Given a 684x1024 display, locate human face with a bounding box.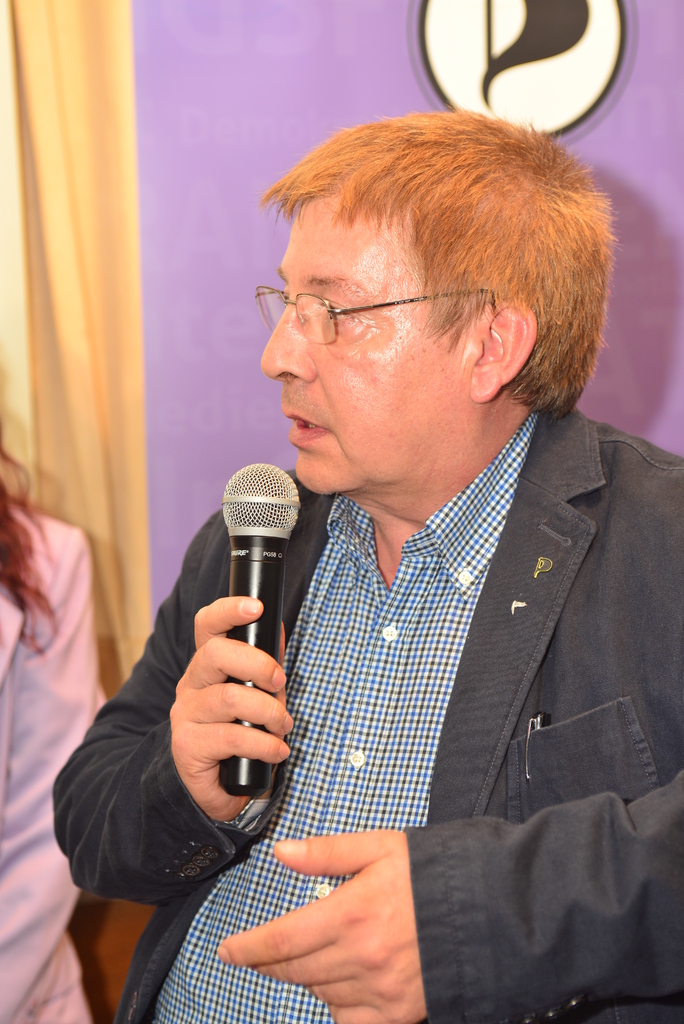
Located: [x1=261, y1=191, x2=471, y2=495].
